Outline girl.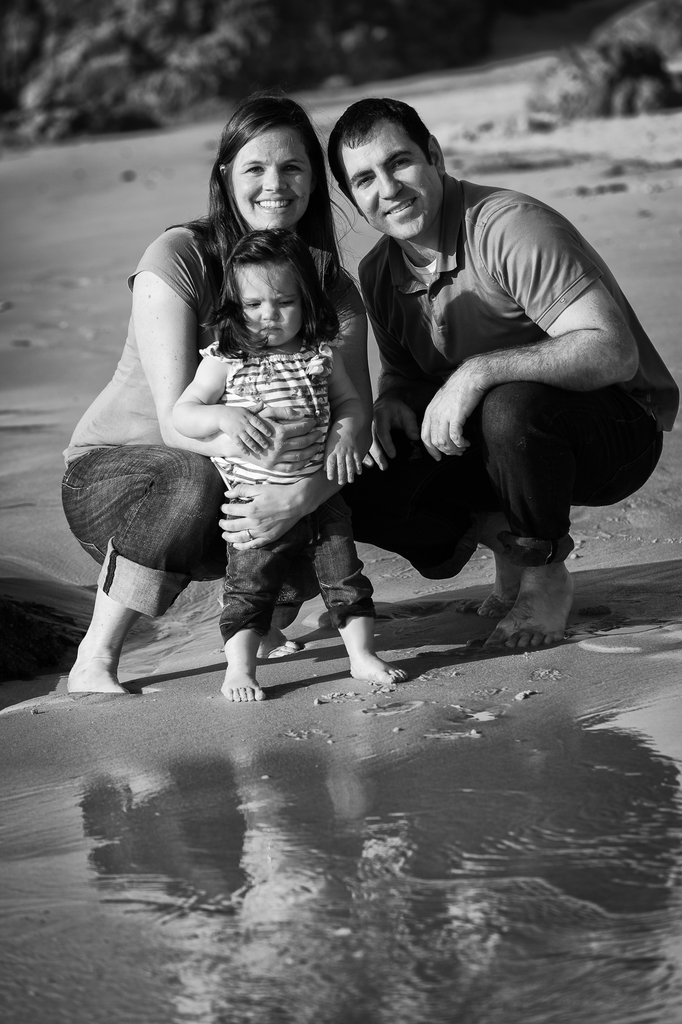
Outline: bbox=(174, 230, 404, 705).
